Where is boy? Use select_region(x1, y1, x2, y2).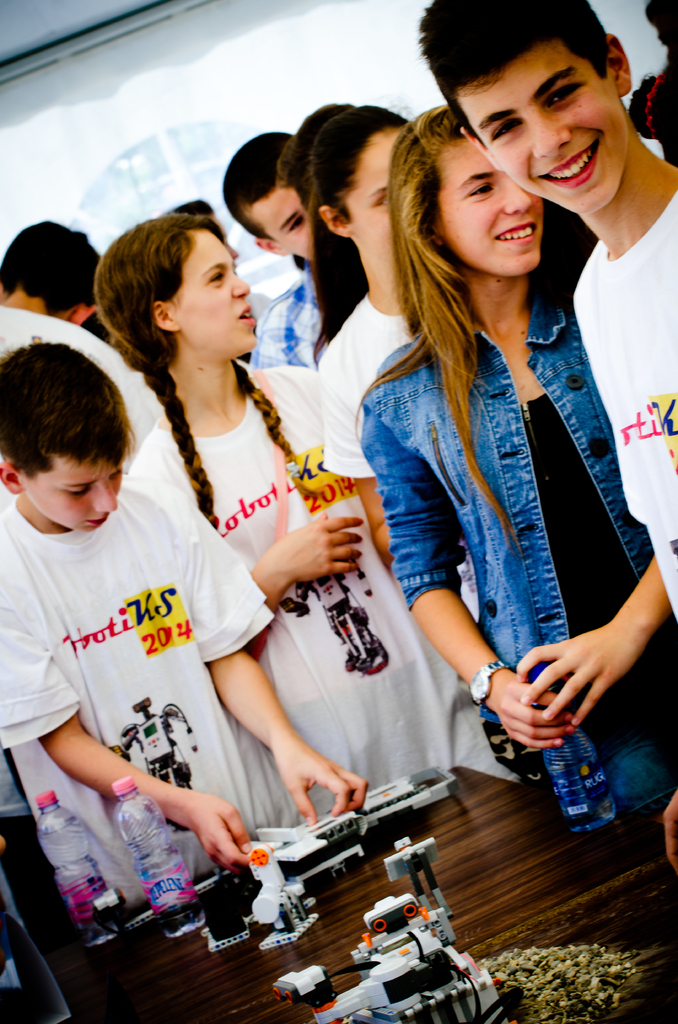
select_region(417, 2, 677, 875).
